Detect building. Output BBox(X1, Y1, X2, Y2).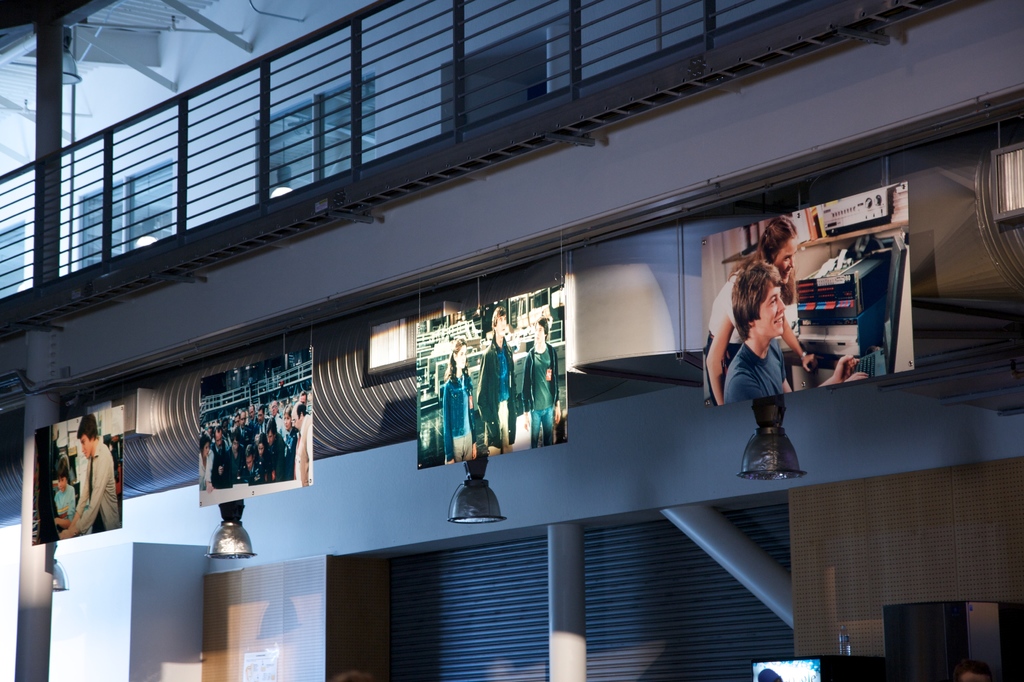
BBox(0, 0, 1023, 681).
